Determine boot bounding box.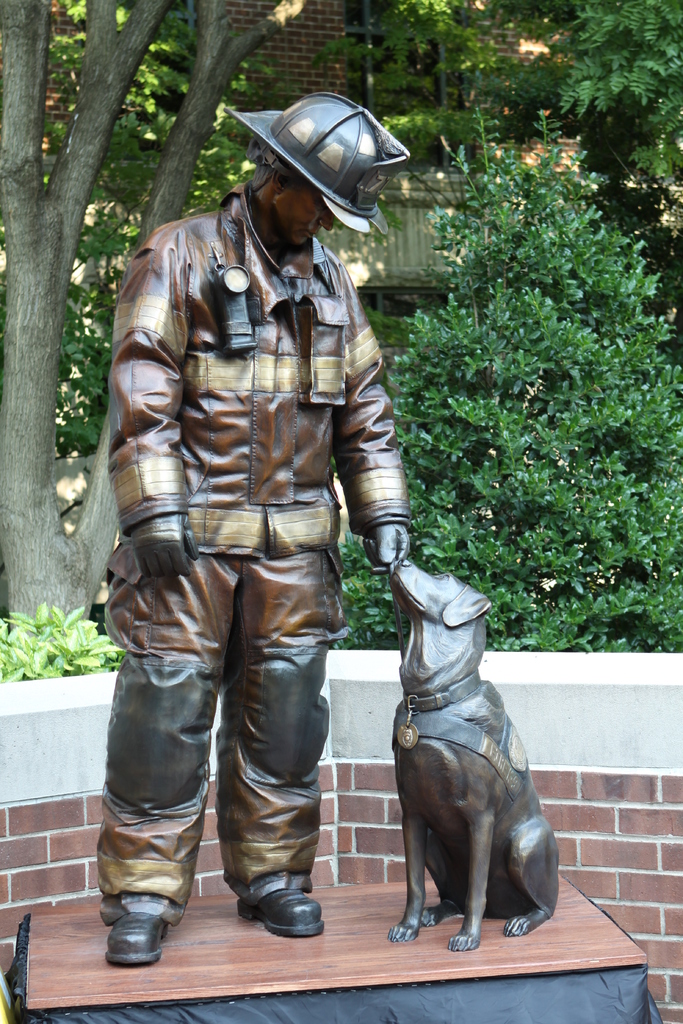
Determined: (97,639,214,967).
